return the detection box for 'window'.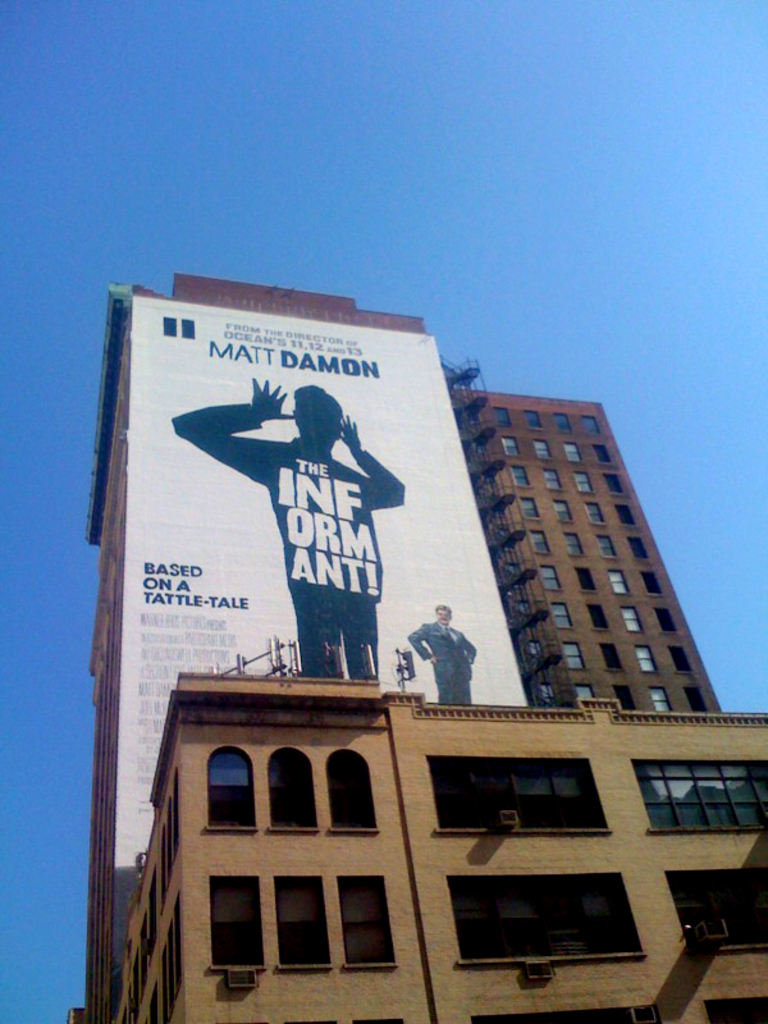
pyautogui.locateOnScreen(556, 507, 571, 520).
